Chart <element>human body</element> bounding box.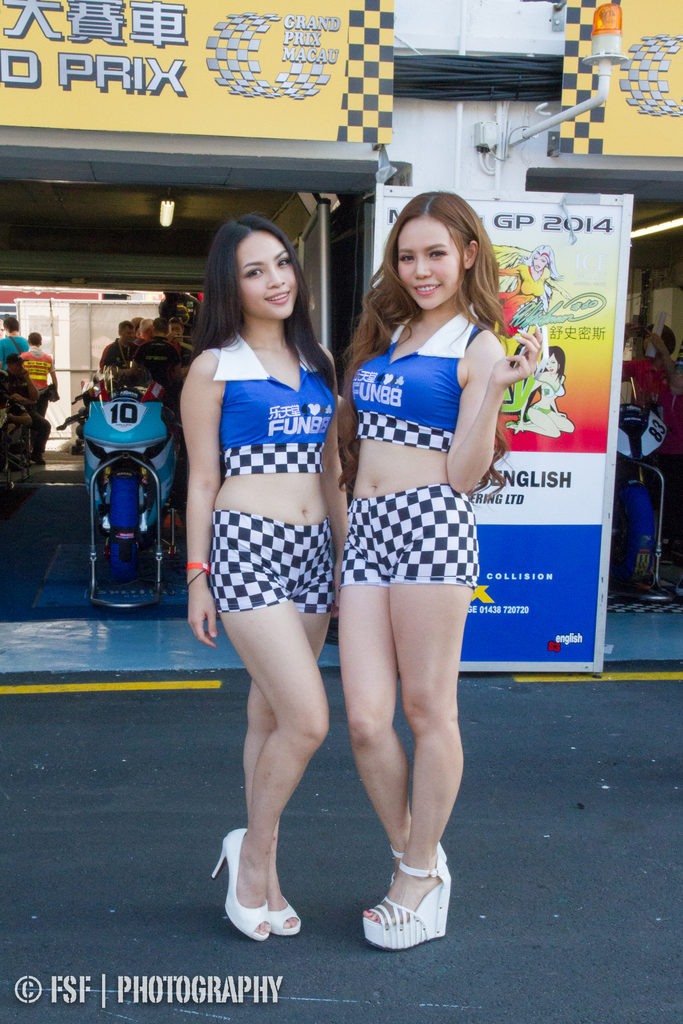
Charted: [x1=17, y1=328, x2=62, y2=413].
